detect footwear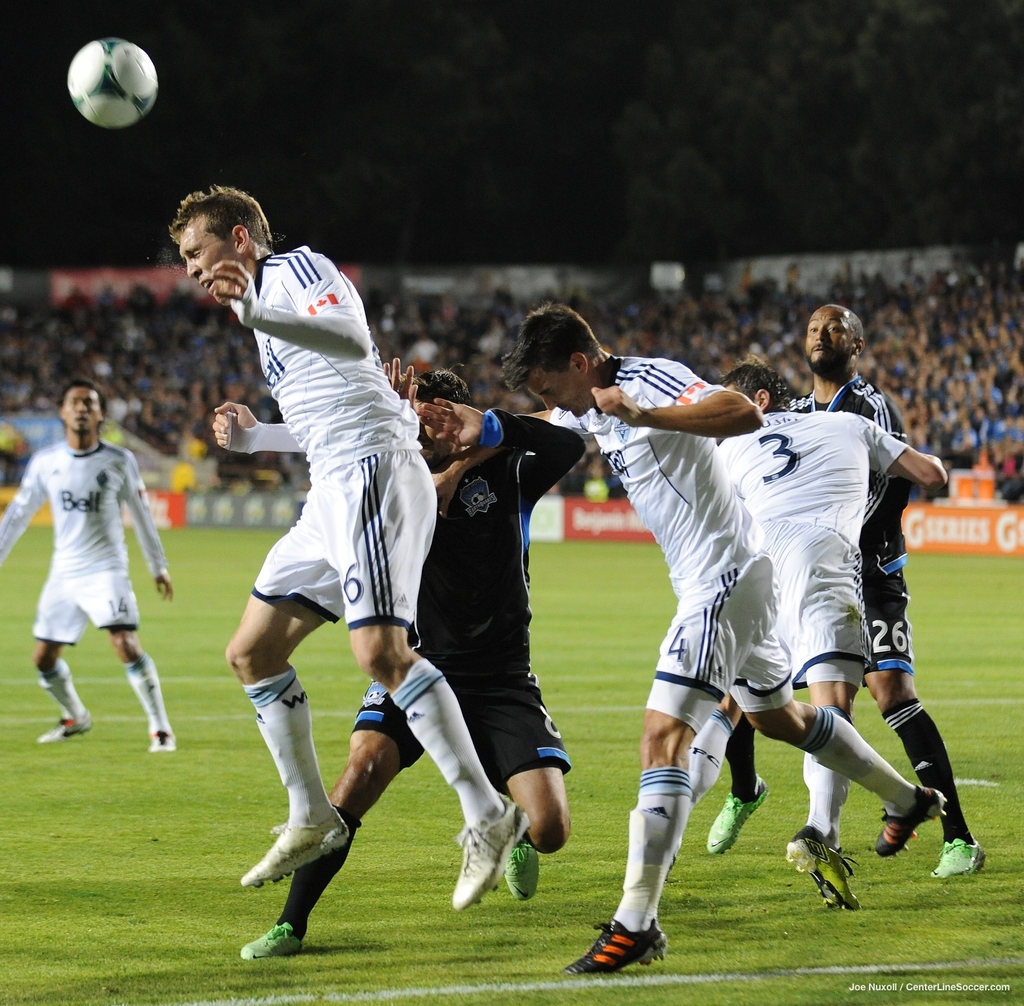
locate(503, 837, 543, 904)
